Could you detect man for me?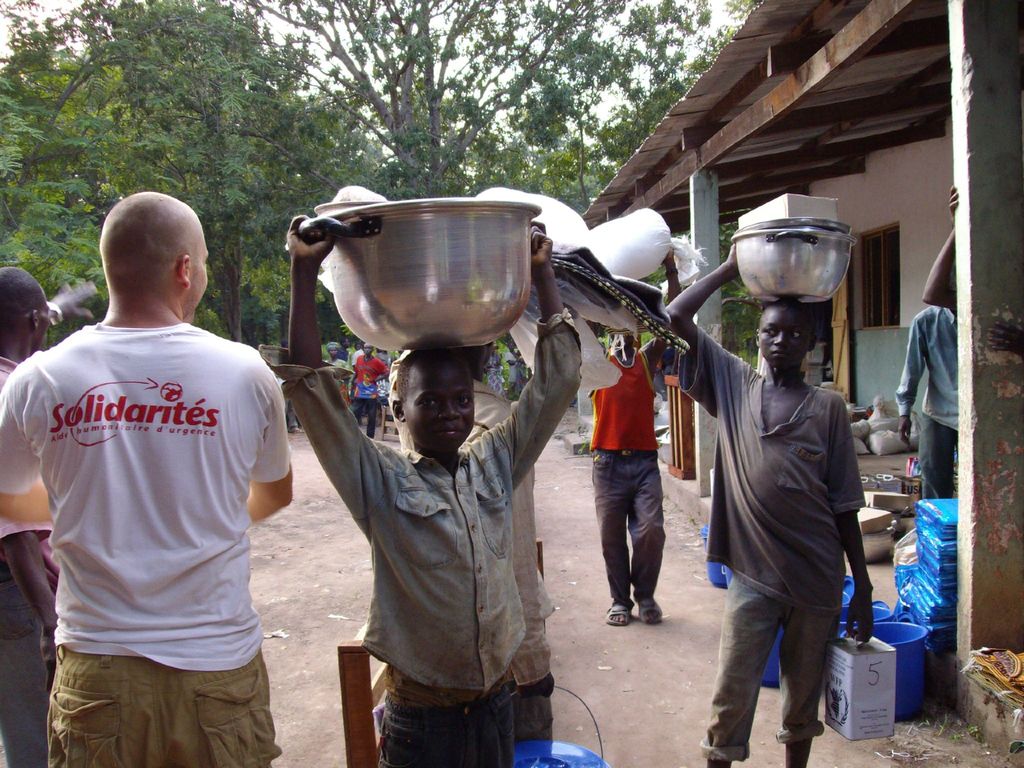
Detection result: {"left": 0, "top": 191, "right": 294, "bottom": 767}.
